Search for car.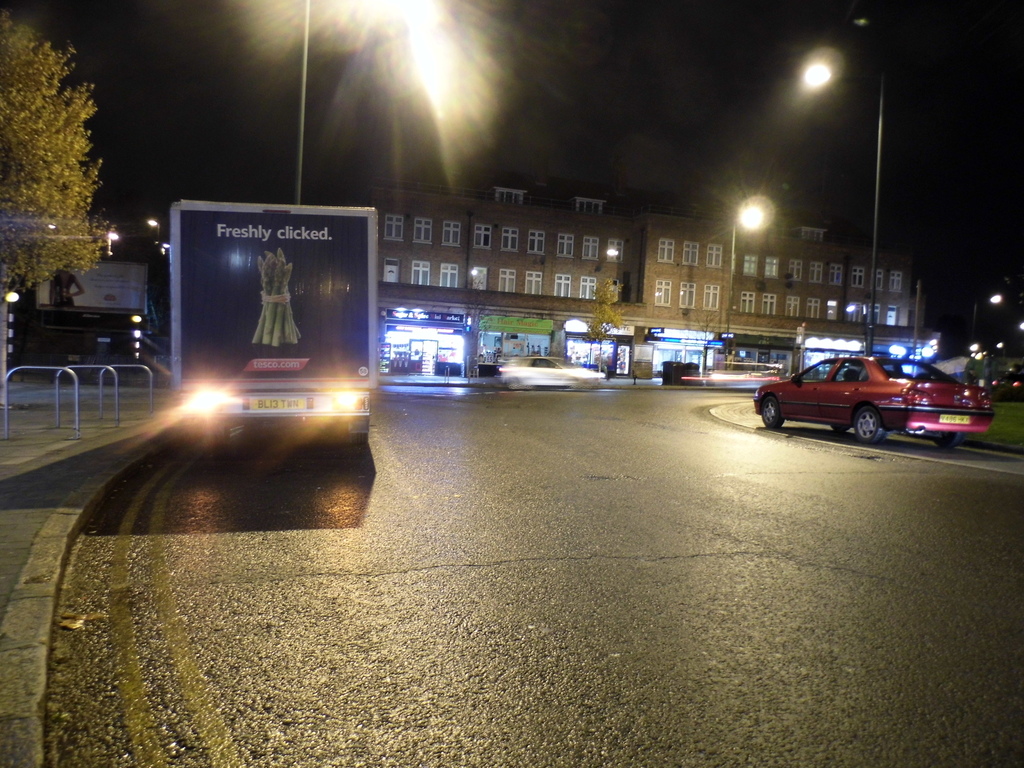
Found at 992,366,1023,394.
